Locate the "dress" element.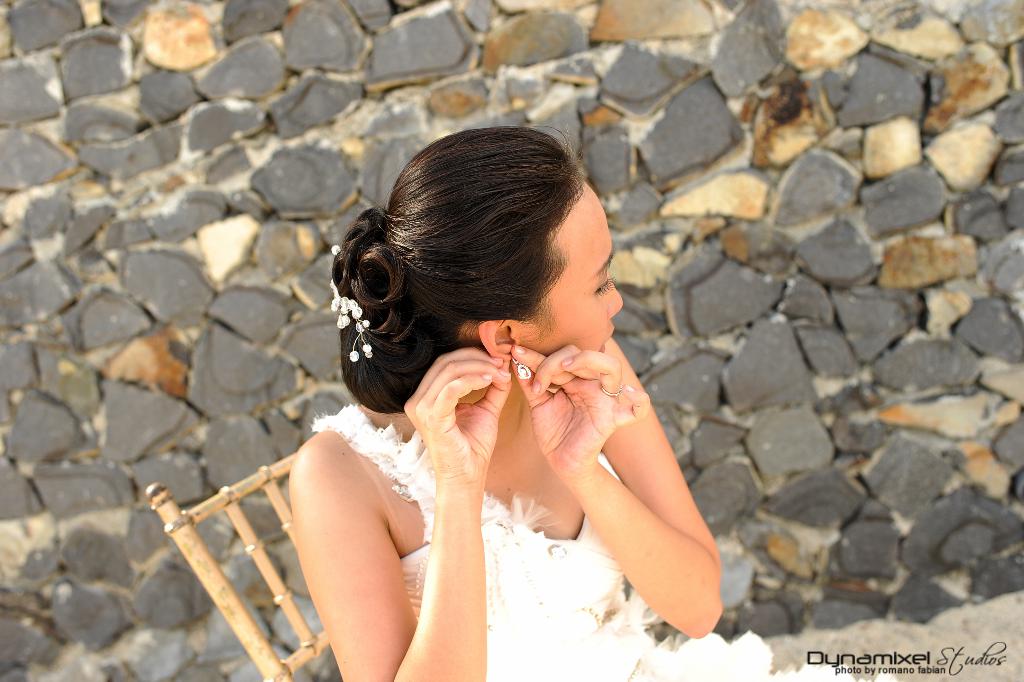
Element bbox: bbox=(307, 403, 892, 681).
